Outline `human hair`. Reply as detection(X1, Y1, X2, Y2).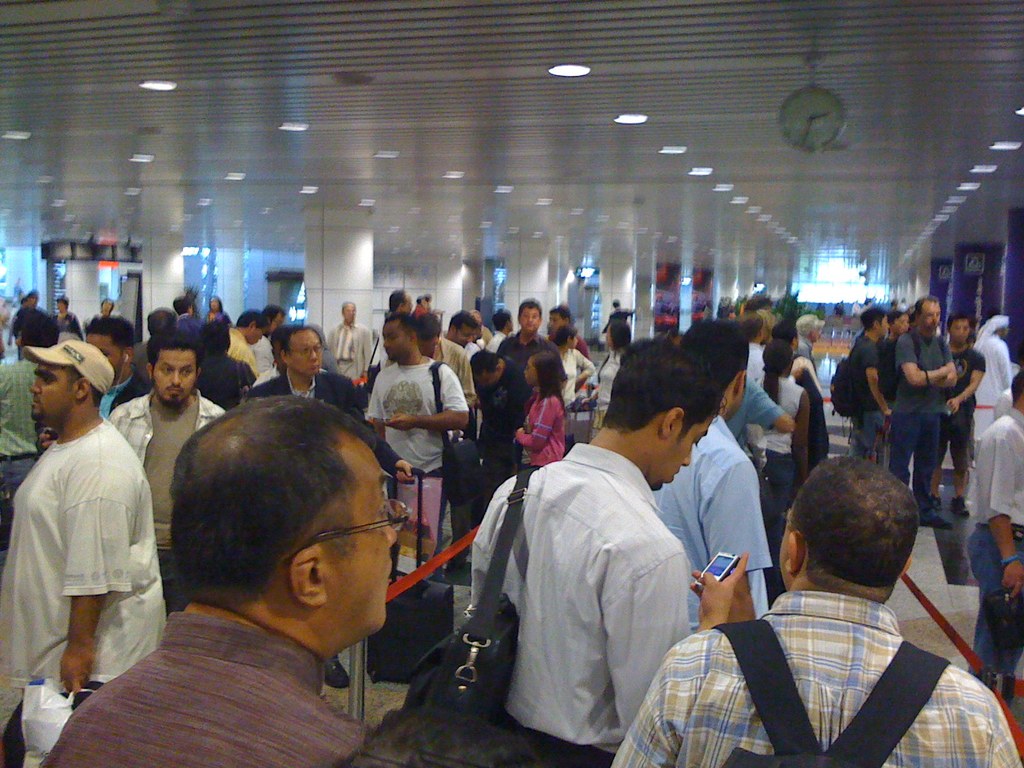
detection(796, 461, 924, 624).
